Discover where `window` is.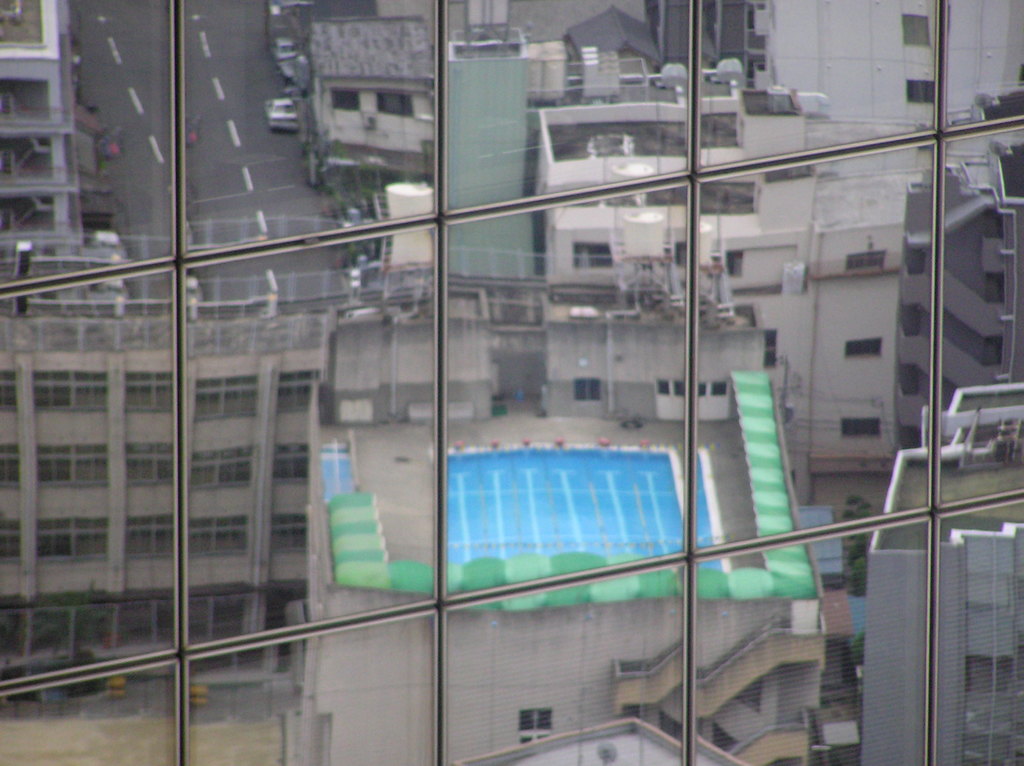
Discovered at (x1=35, y1=369, x2=108, y2=411).
